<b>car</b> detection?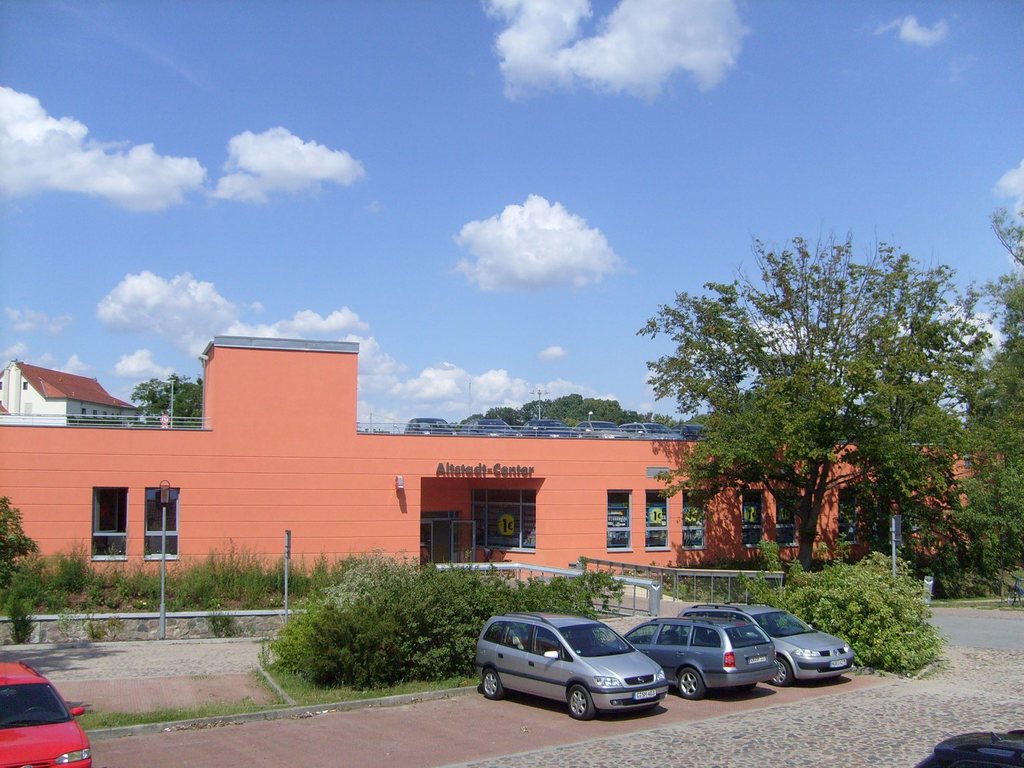
<box>682,601,846,681</box>
